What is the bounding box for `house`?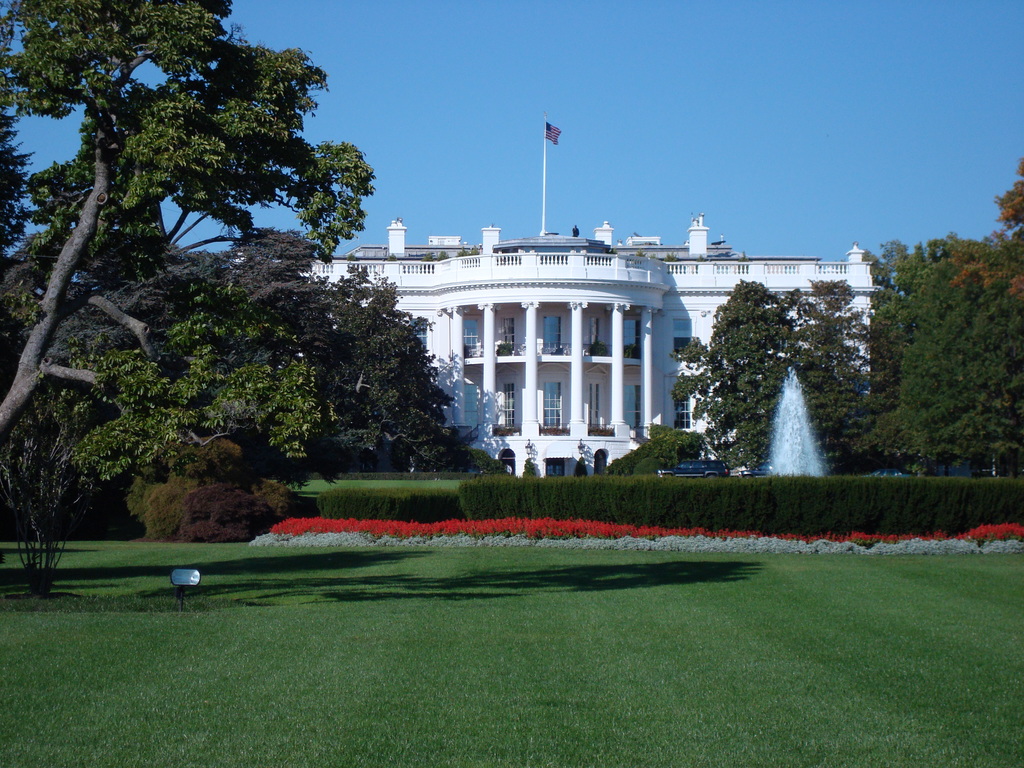
260:218:895:474.
